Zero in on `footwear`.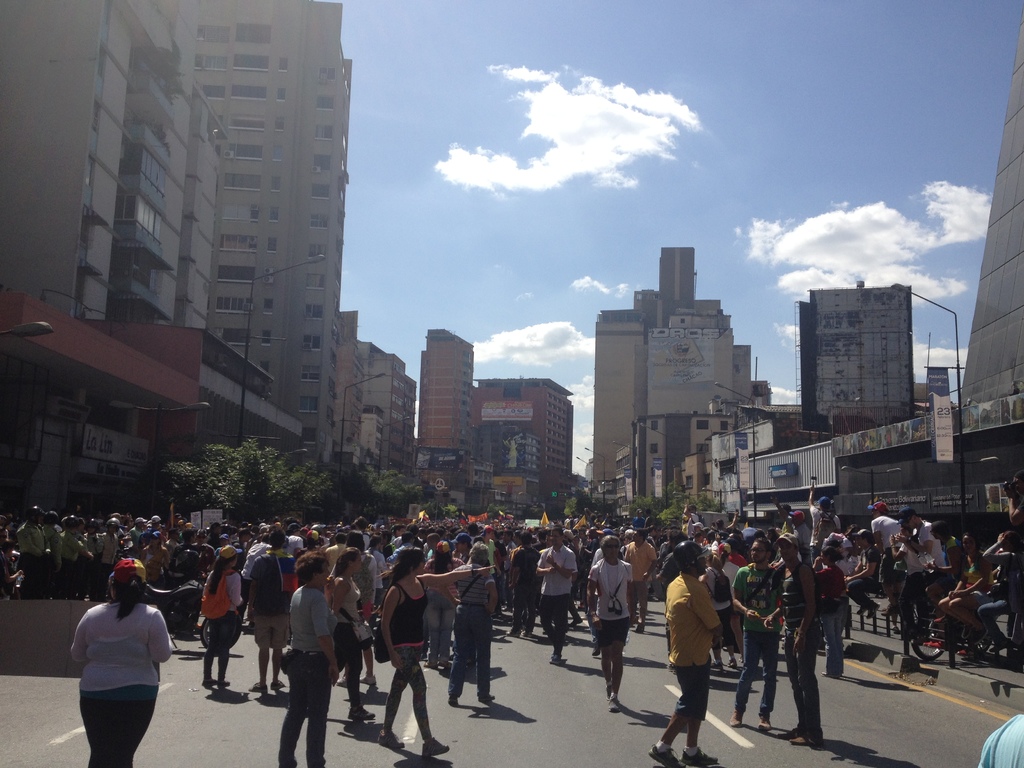
Zeroed in: <bbox>218, 678, 230, 689</bbox>.
